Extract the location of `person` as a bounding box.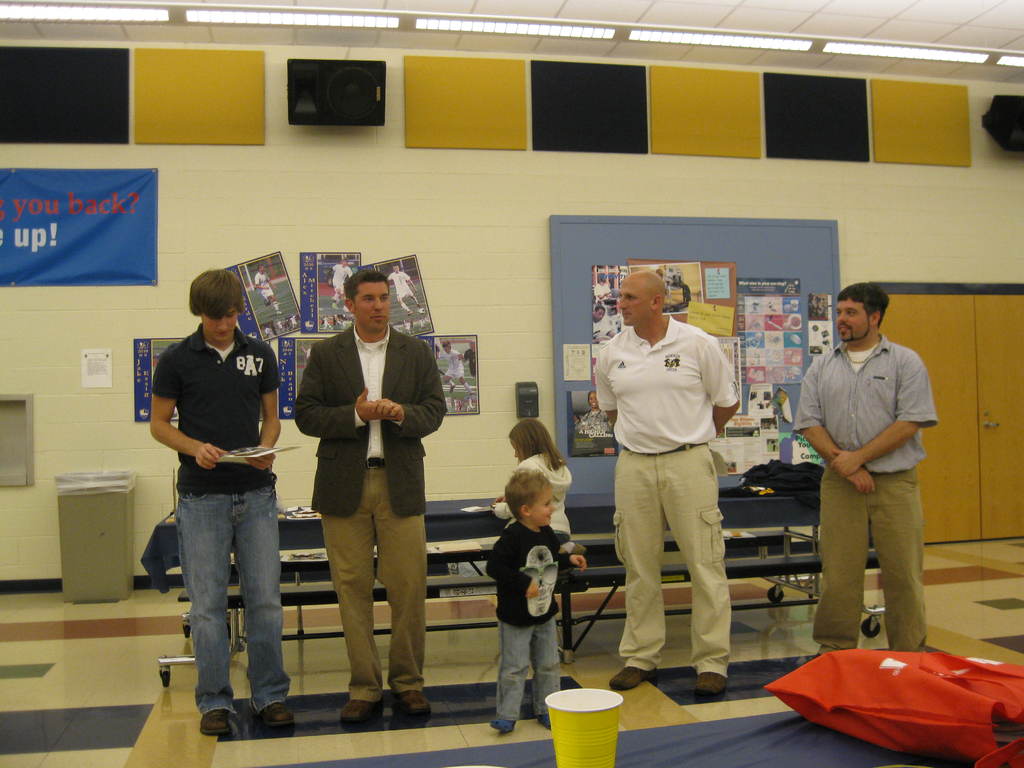
383,259,426,314.
